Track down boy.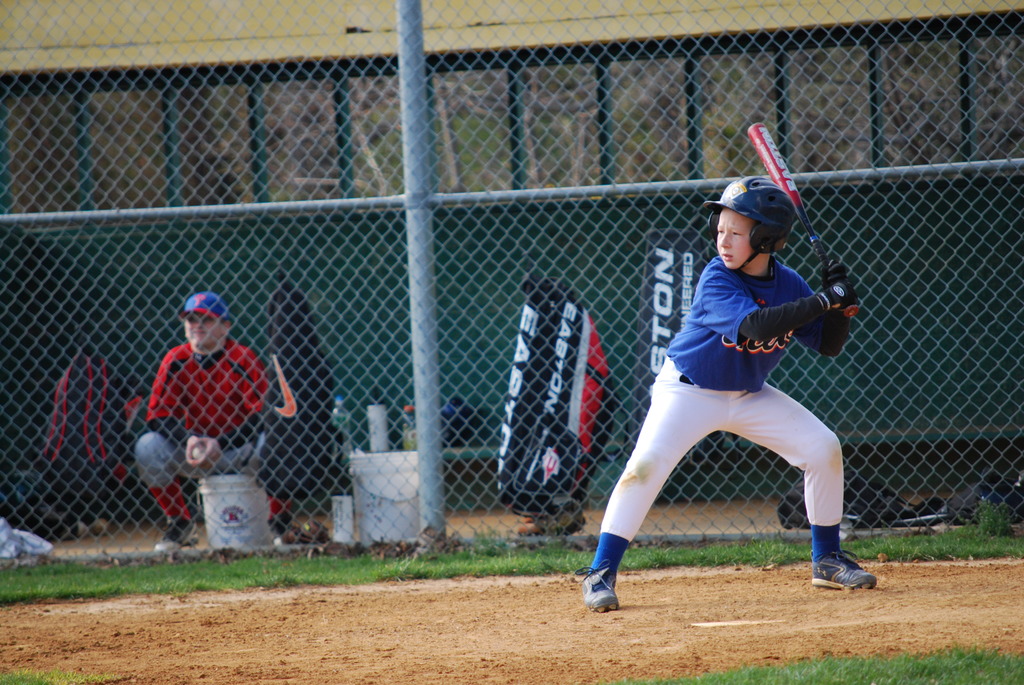
Tracked to 574, 176, 876, 611.
